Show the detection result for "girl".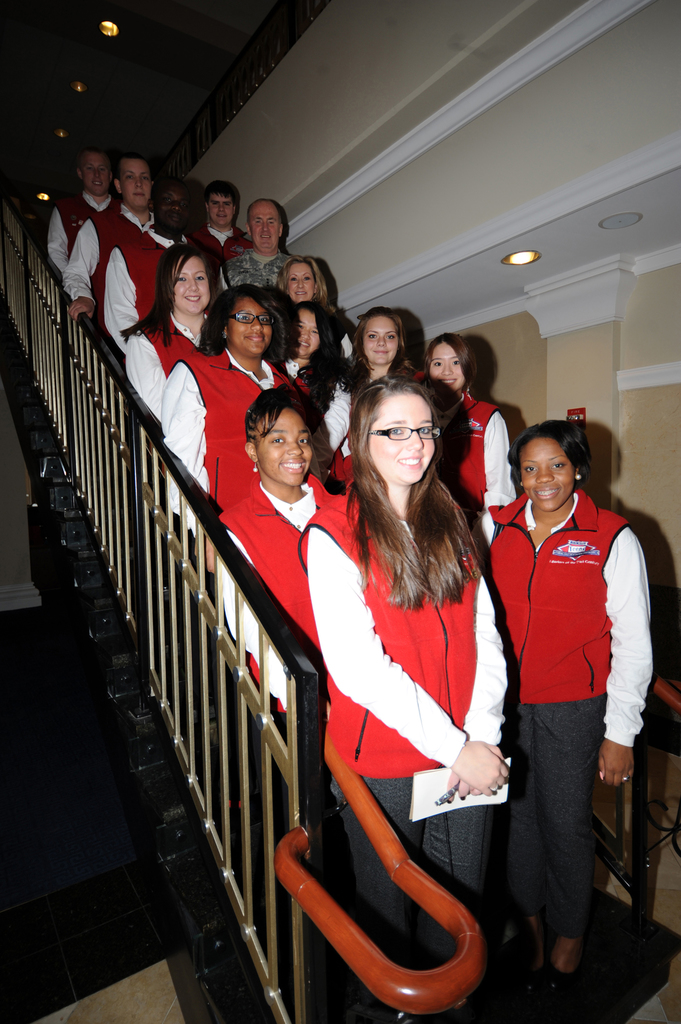
212:387:338:721.
